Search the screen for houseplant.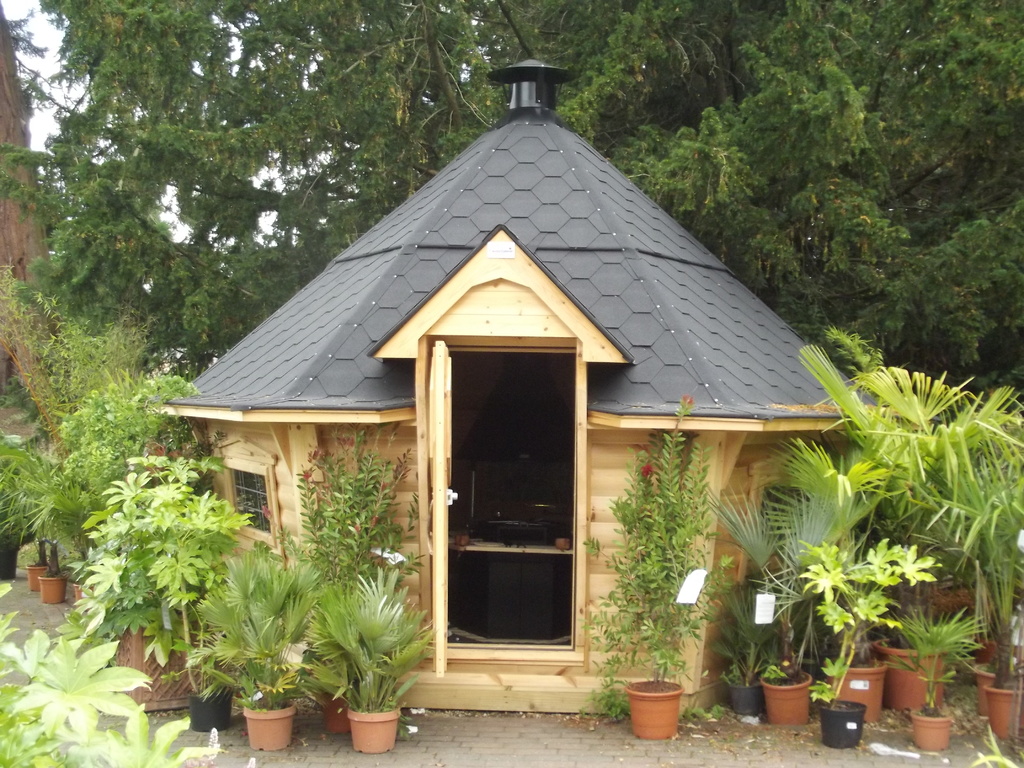
Found at rect(709, 578, 779, 717).
